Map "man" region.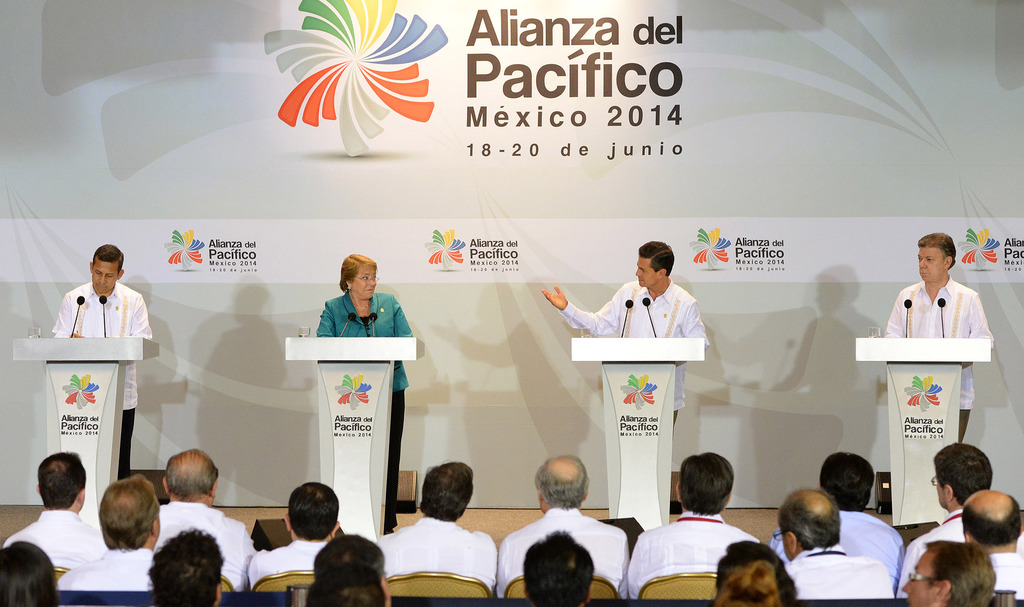
Mapped to <bbox>892, 438, 996, 601</bbox>.
